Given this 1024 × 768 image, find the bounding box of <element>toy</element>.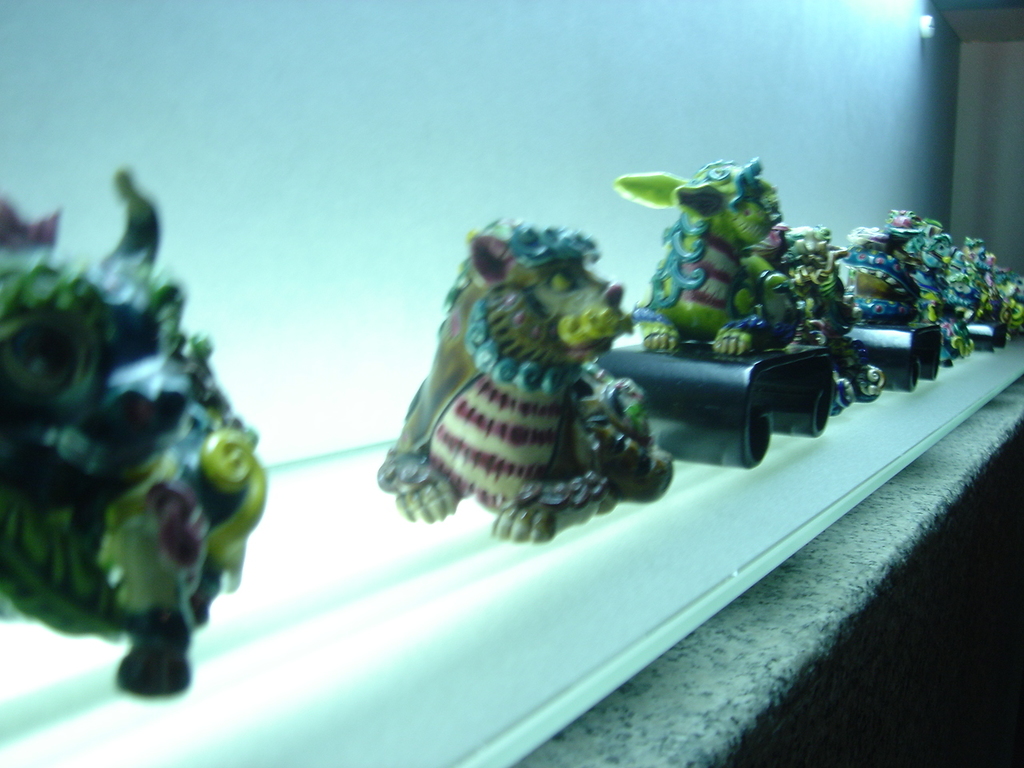
bbox=[0, 164, 266, 710].
